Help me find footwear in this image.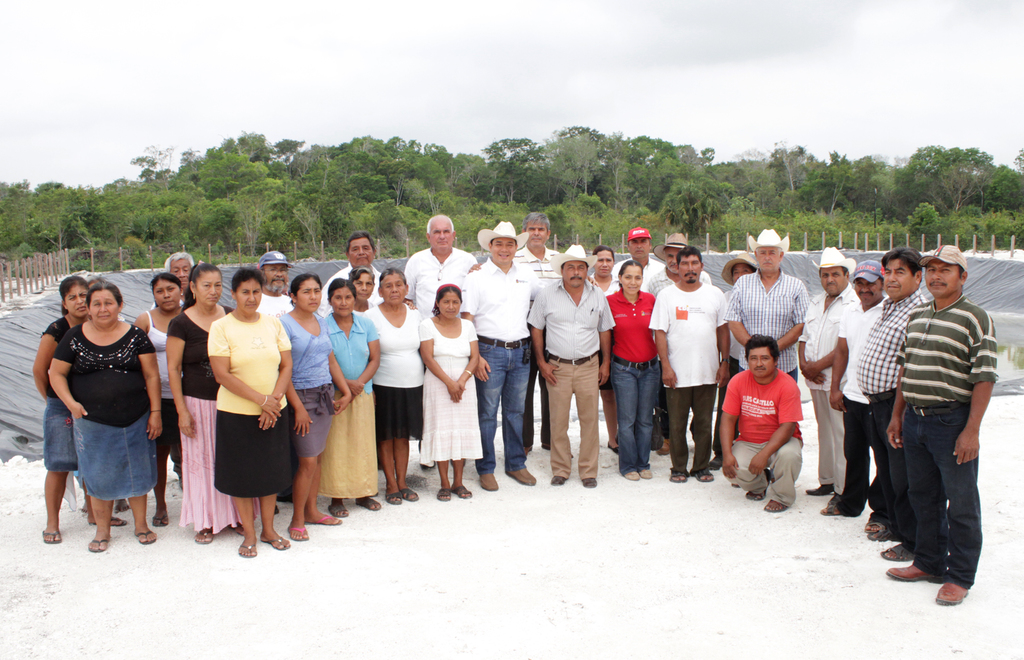
Found it: 547 470 568 488.
